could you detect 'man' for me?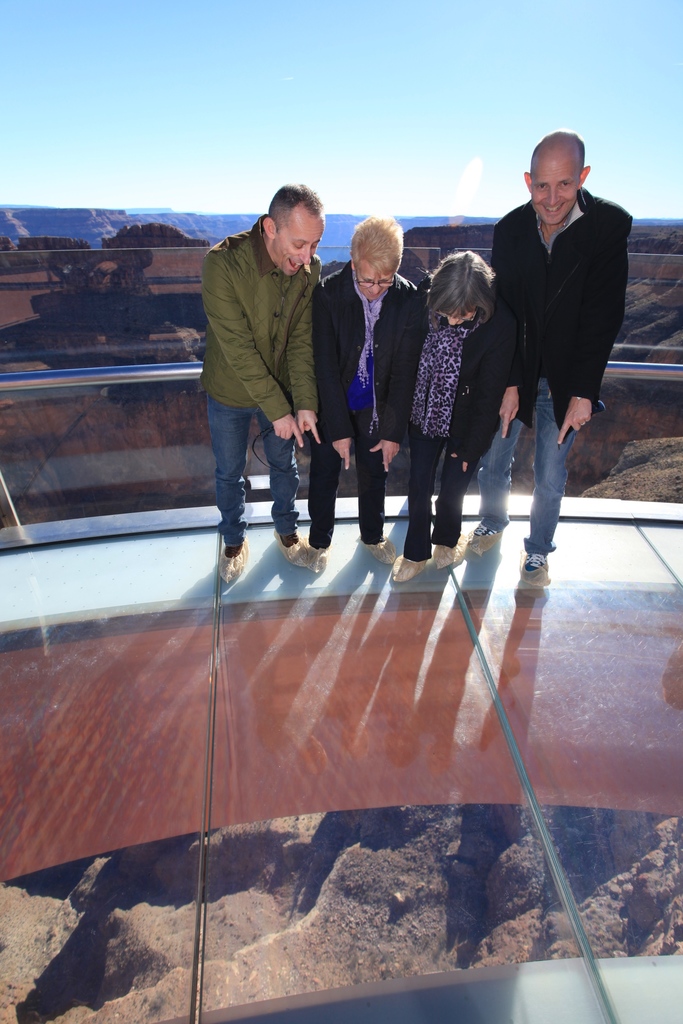
Detection result: x1=211 y1=180 x2=315 y2=593.
